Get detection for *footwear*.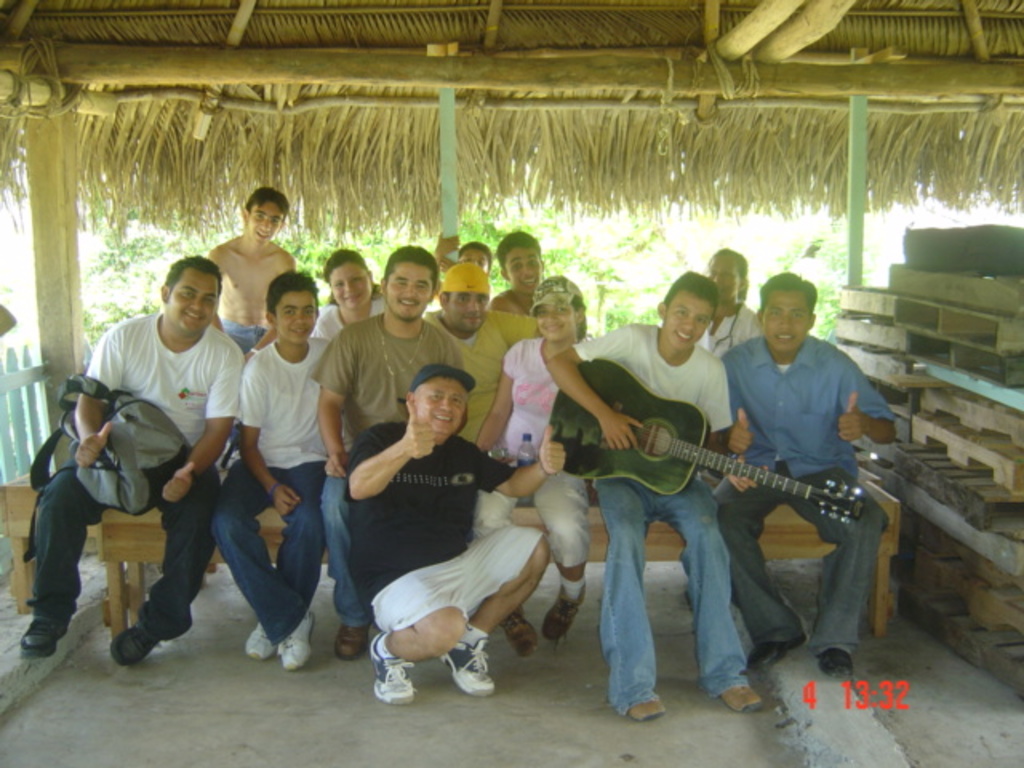
Detection: Rect(546, 589, 582, 640).
